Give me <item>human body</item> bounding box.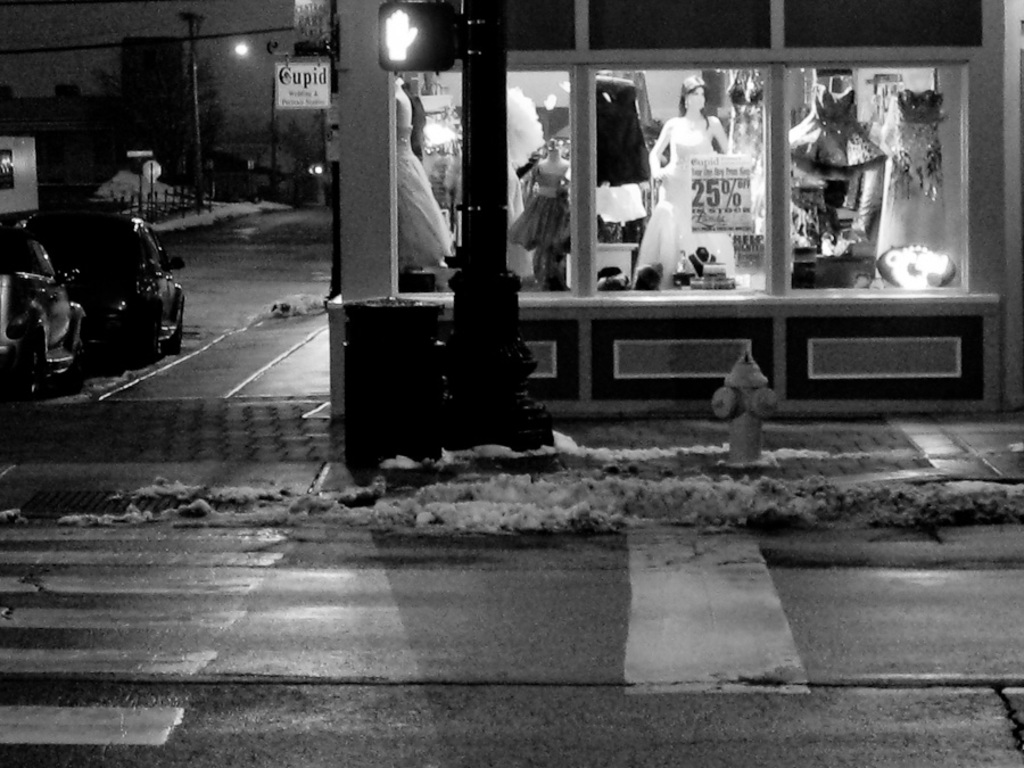
(528,152,569,280).
